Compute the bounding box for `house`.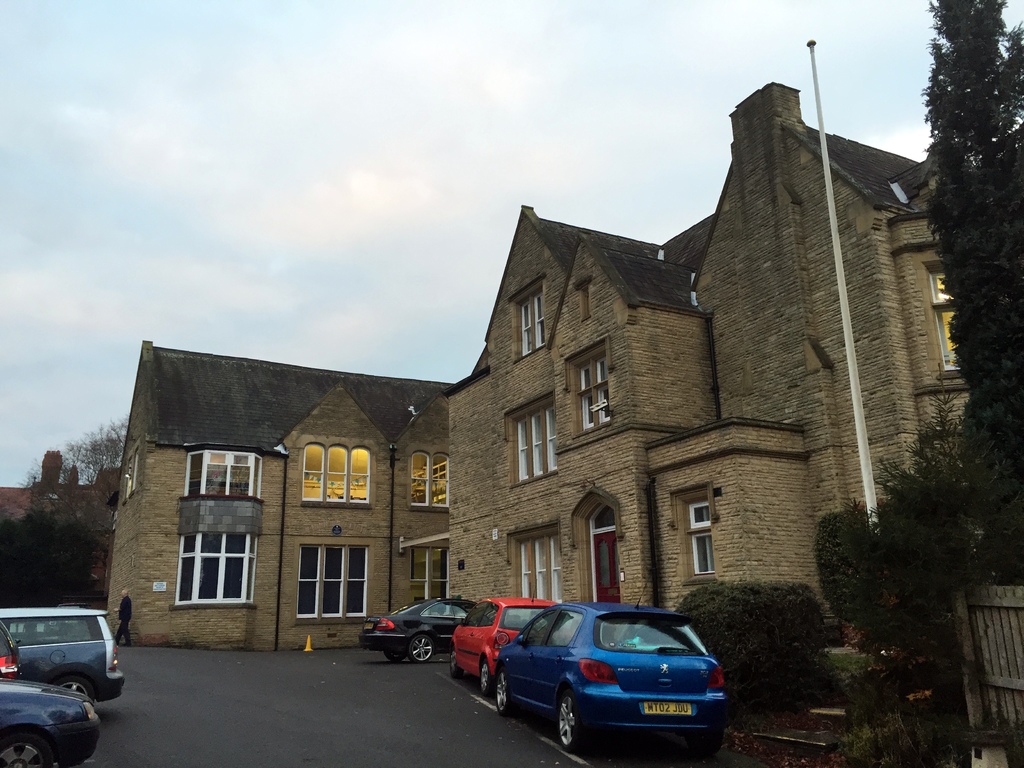
<box>442,70,972,634</box>.
